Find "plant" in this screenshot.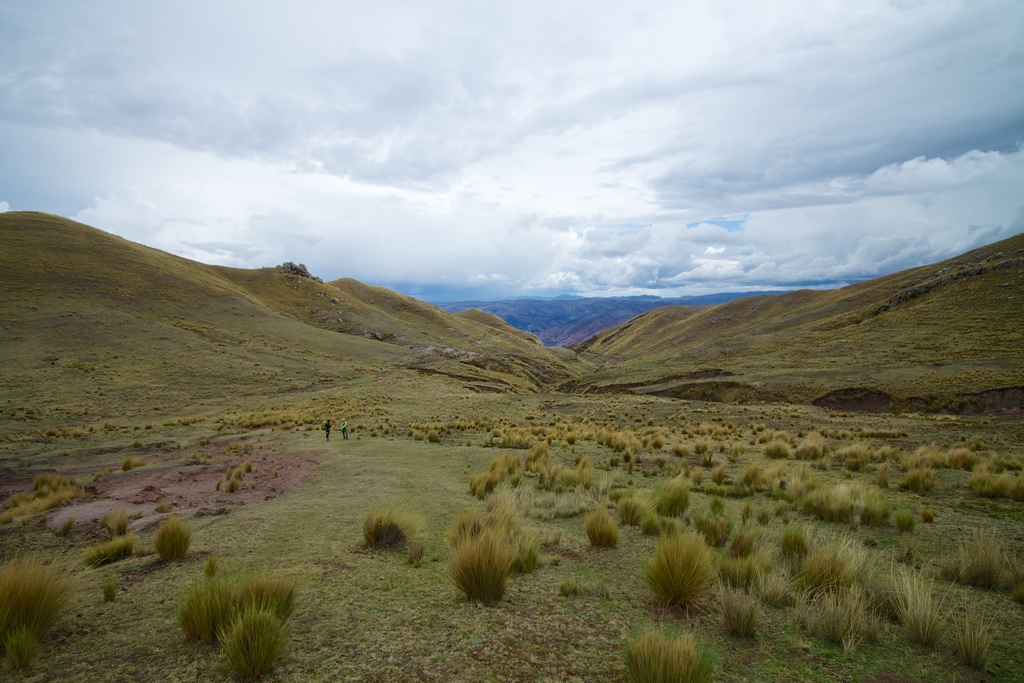
The bounding box for "plant" is bbox=[755, 498, 771, 525].
